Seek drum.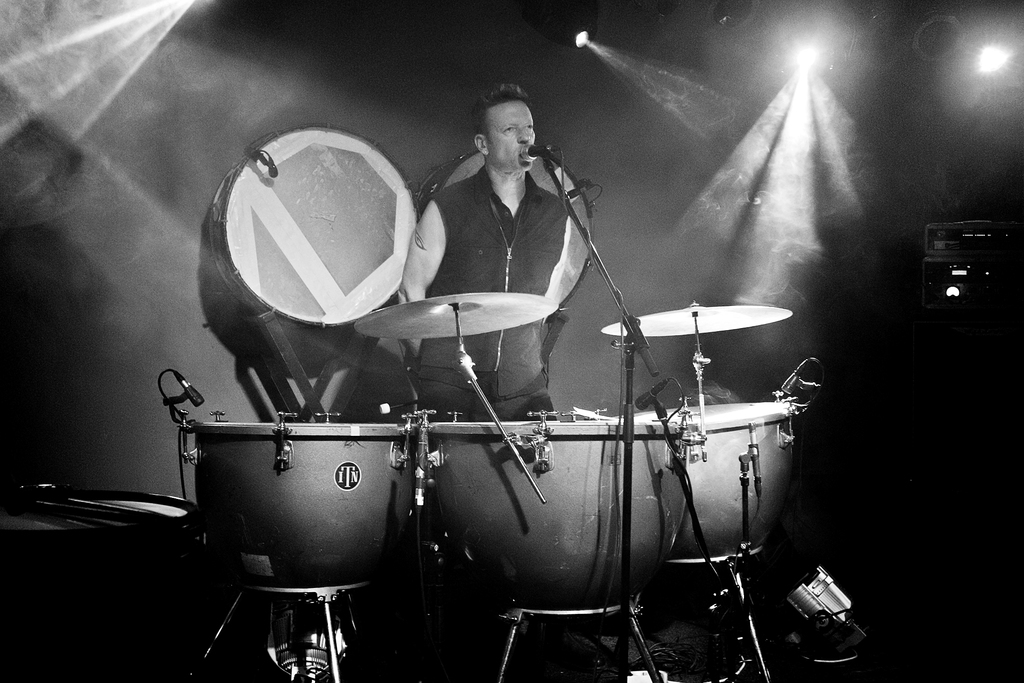
(x1=181, y1=413, x2=419, y2=604).
